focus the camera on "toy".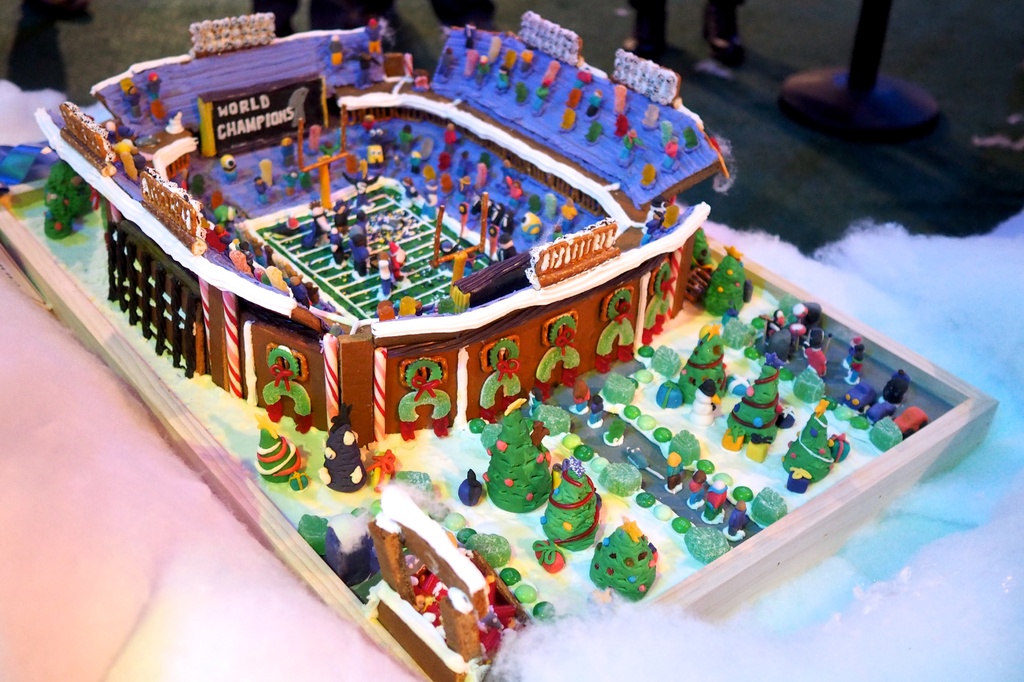
Focus region: bbox=[536, 315, 584, 381].
